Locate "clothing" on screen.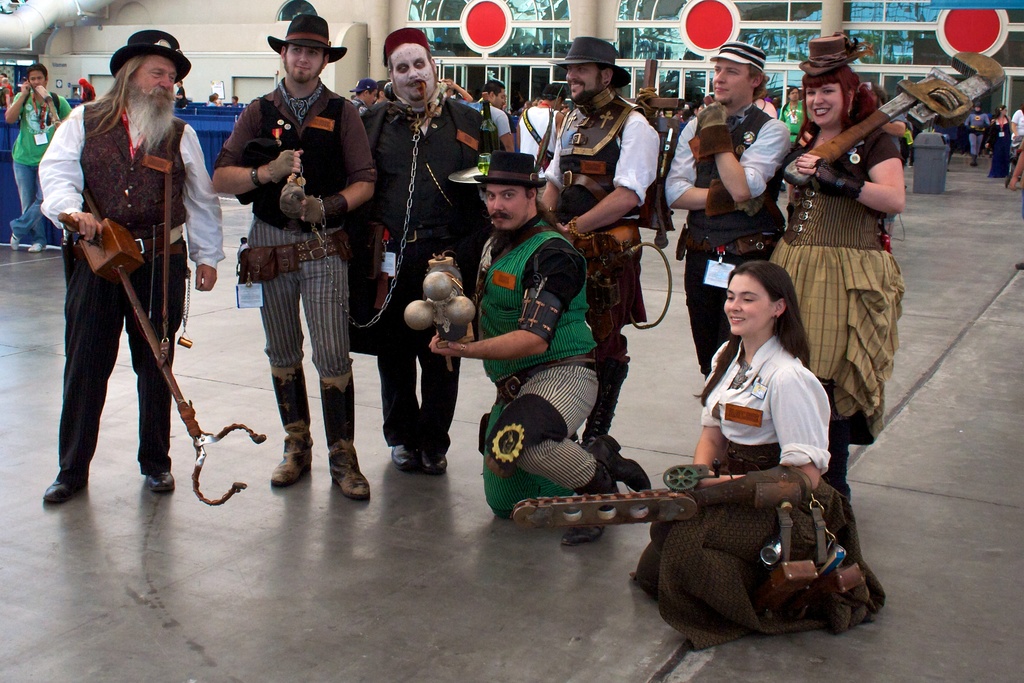
On screen at bbox=(536, 99, 651, 395).
